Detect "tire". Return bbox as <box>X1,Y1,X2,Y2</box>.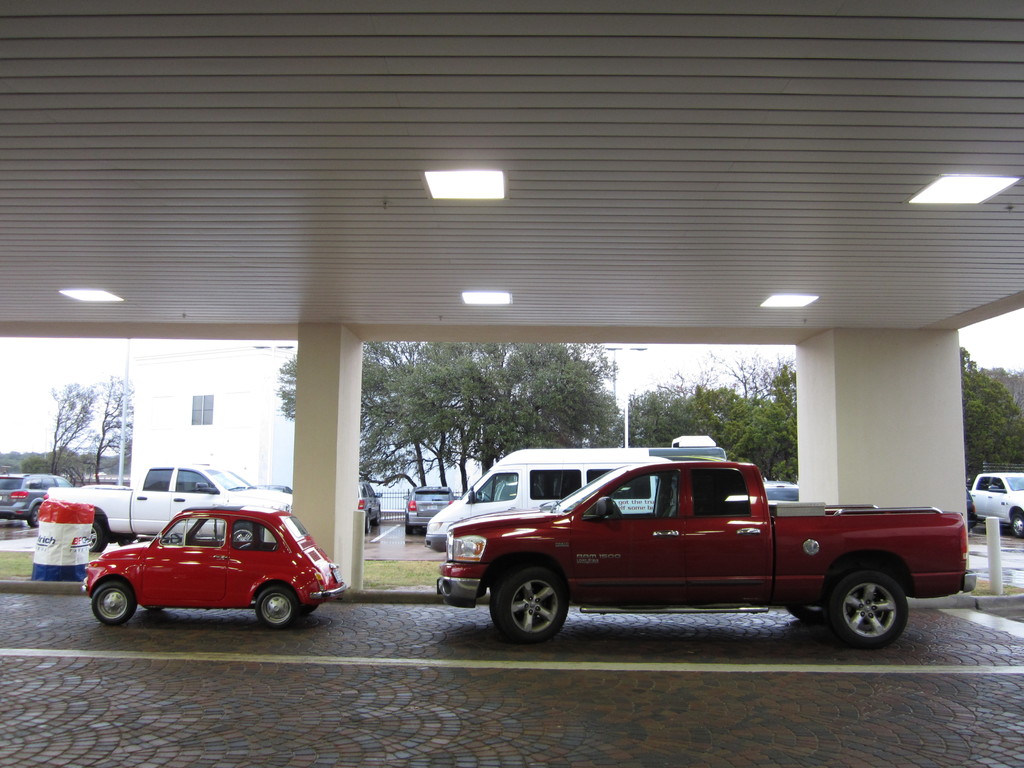
<box>406,520,412,534</box>.
